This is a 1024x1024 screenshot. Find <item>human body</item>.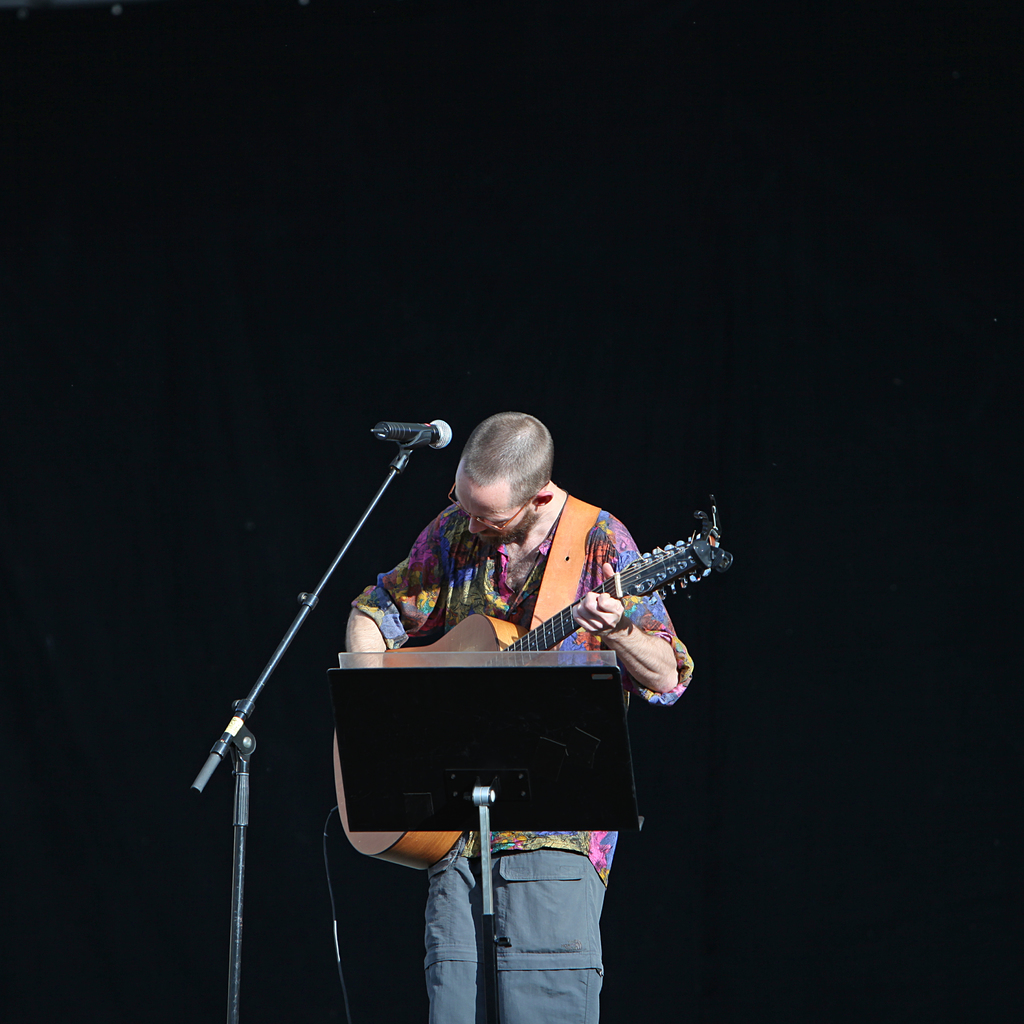
Bounding box: 317/379/719/970.
